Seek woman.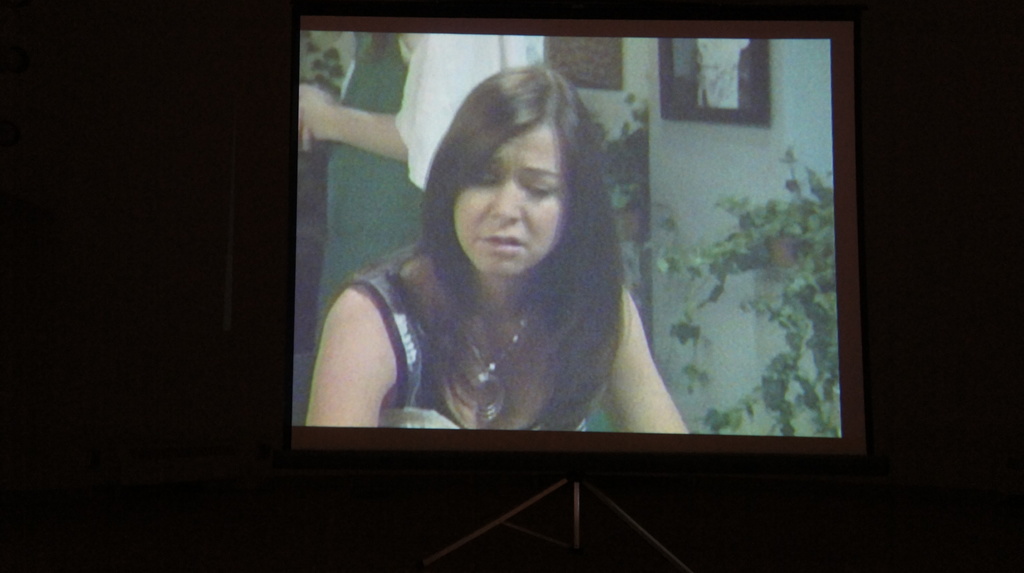
(330, 52, 653, 442).
